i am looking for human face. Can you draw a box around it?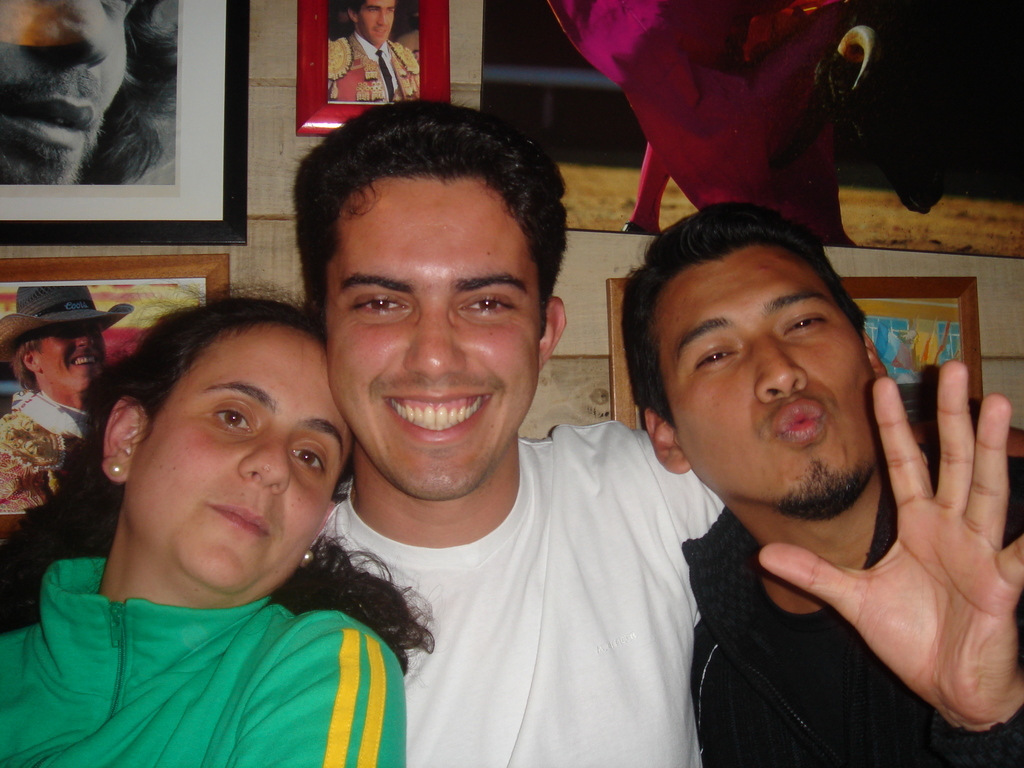
Sure, the bounding box is 326/172/536/490.
